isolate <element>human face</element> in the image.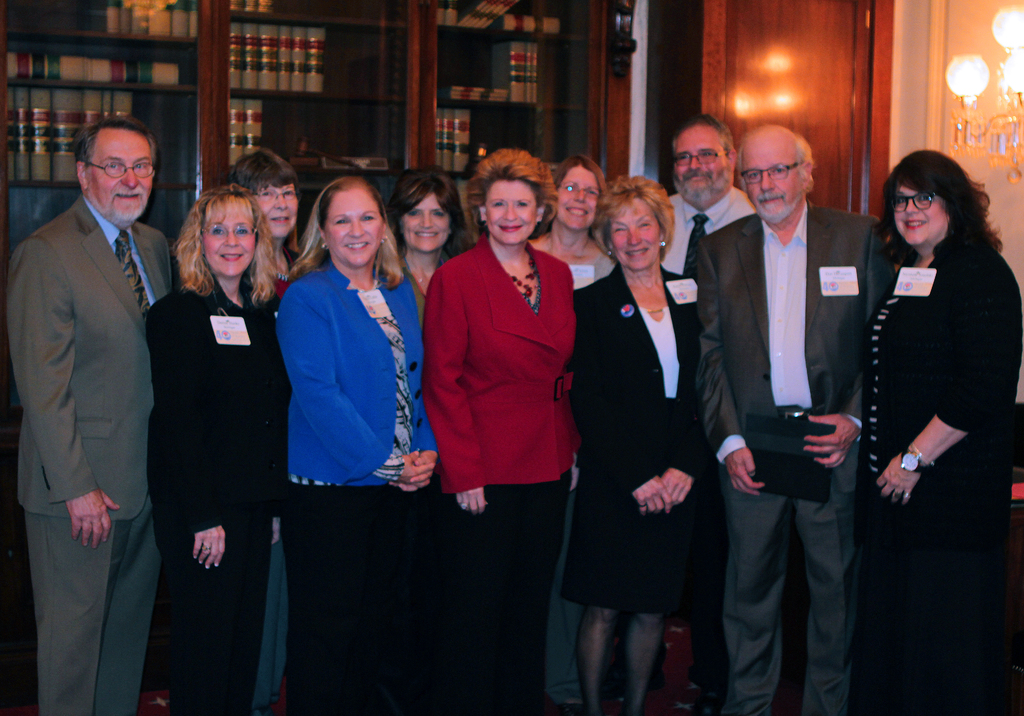
Isolated region: pyautogui.locateOnScreen(740, 137, 800, 224).
